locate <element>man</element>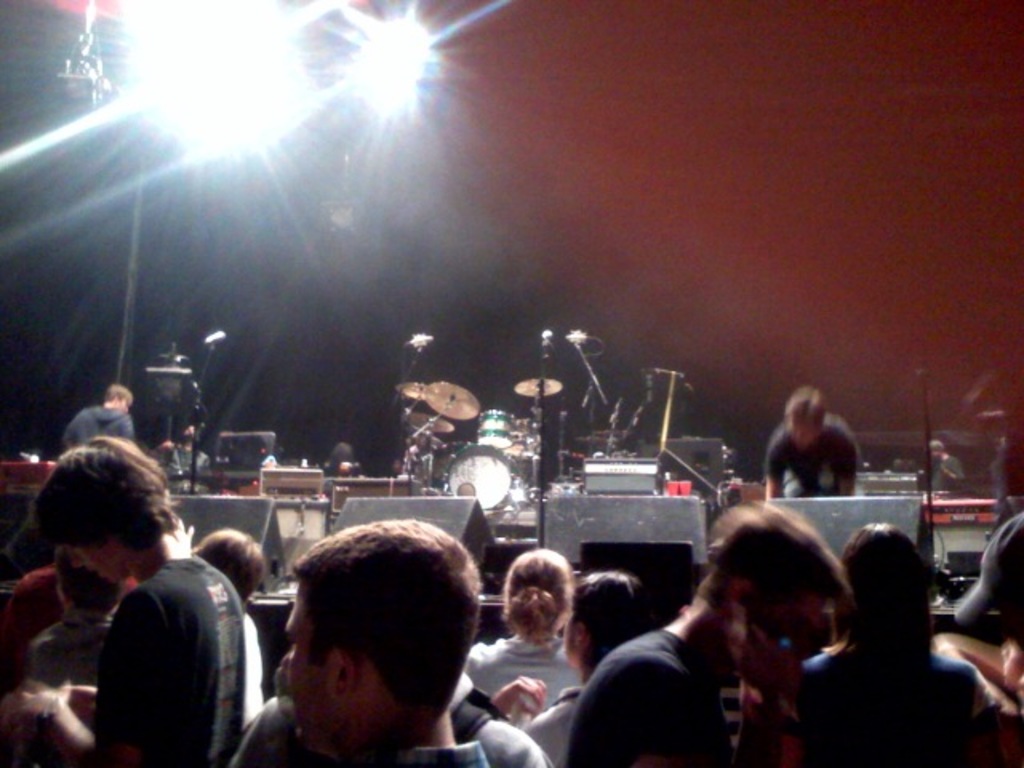
bbox=(0, 544, 147, 766)
